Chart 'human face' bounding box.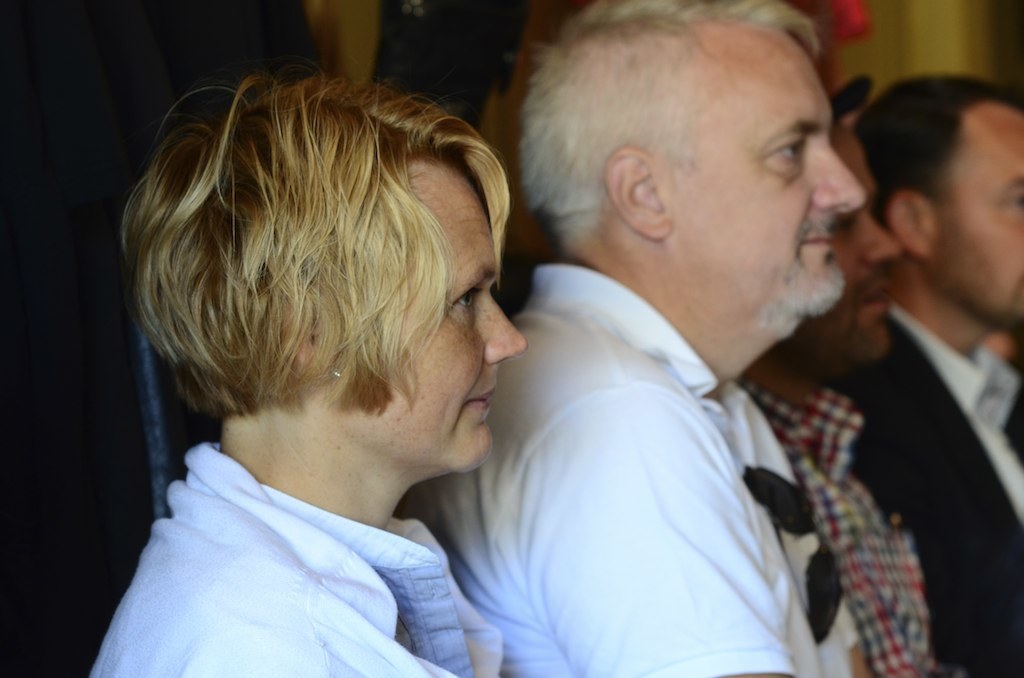
Charted: left=658, top=15, right=867, bottom=317.
